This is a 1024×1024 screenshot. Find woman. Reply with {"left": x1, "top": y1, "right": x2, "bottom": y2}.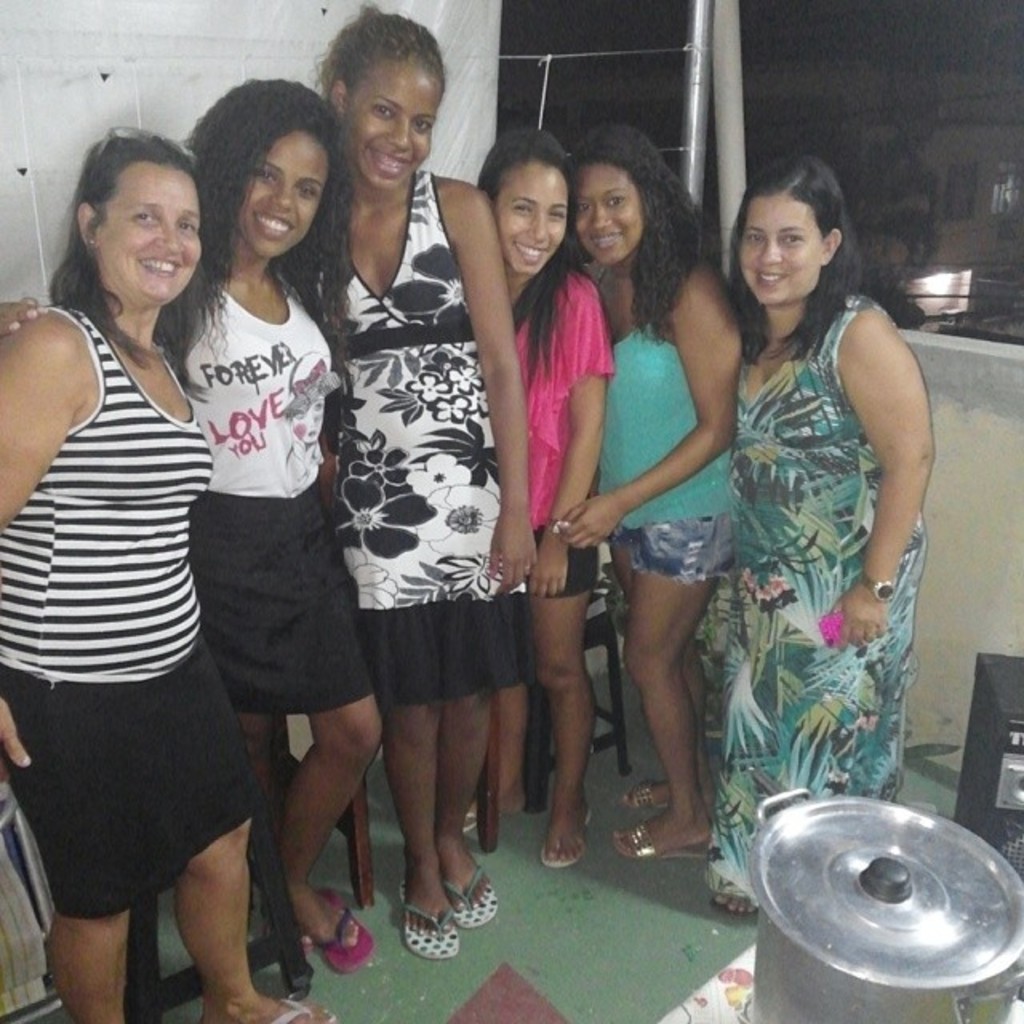
{"left": 0, "top": 74, "right": 390, "bottom": 973}.
